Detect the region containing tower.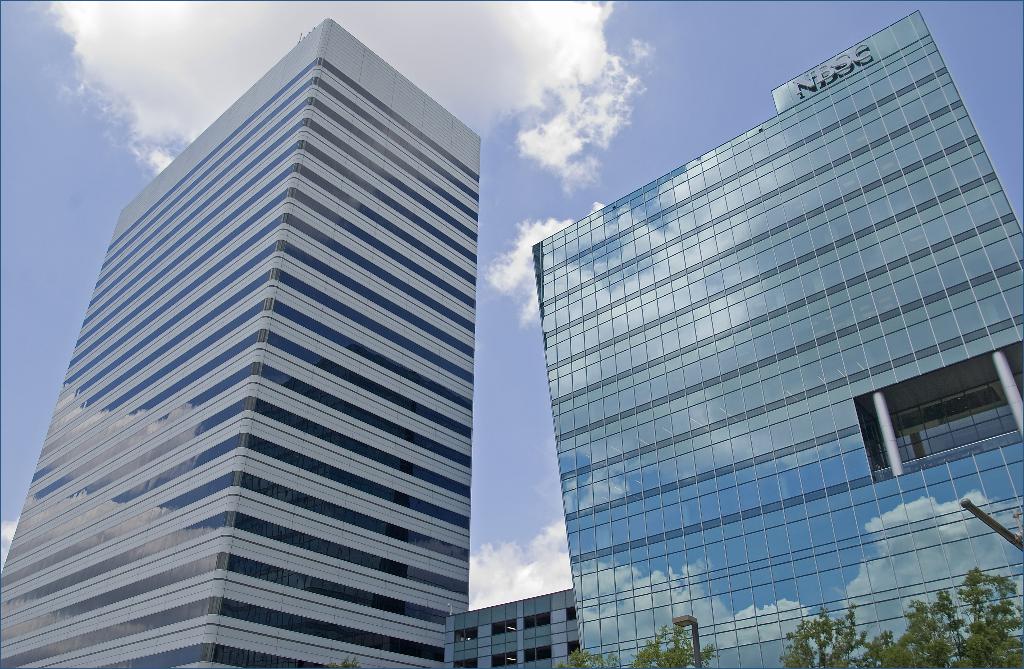
[532,6,1023,668].
